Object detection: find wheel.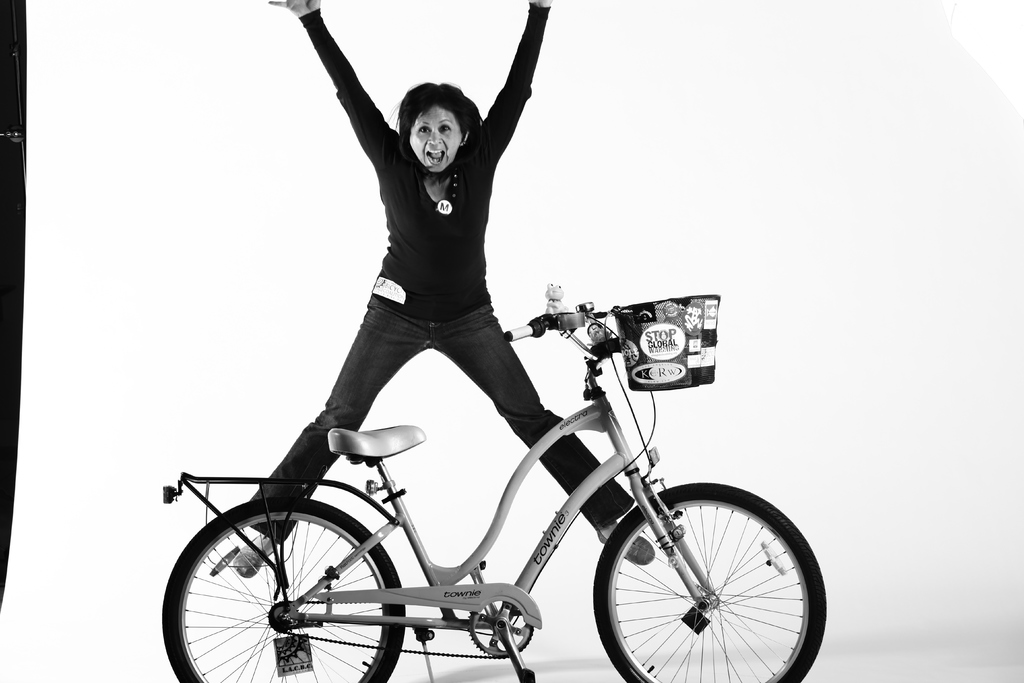
locate(154, 493, 410, 682).
